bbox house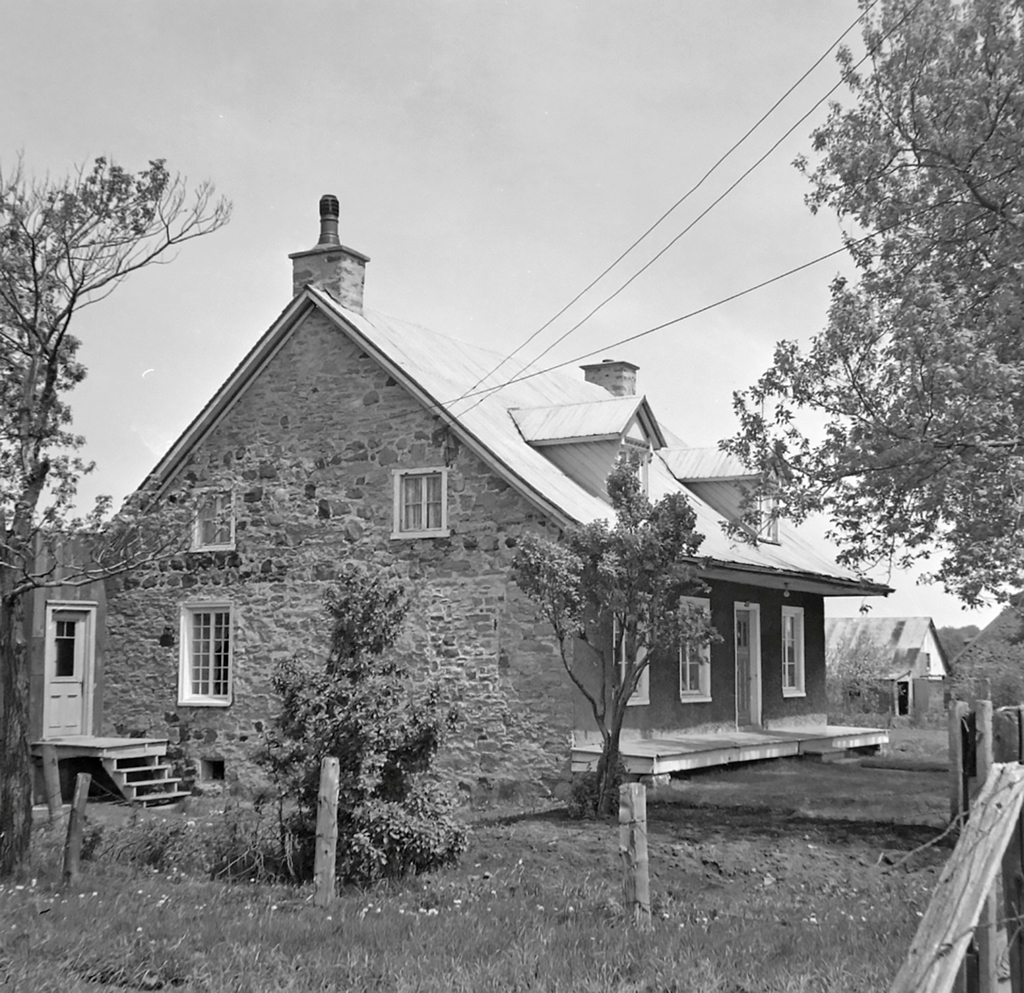
(820,605,960,738)
